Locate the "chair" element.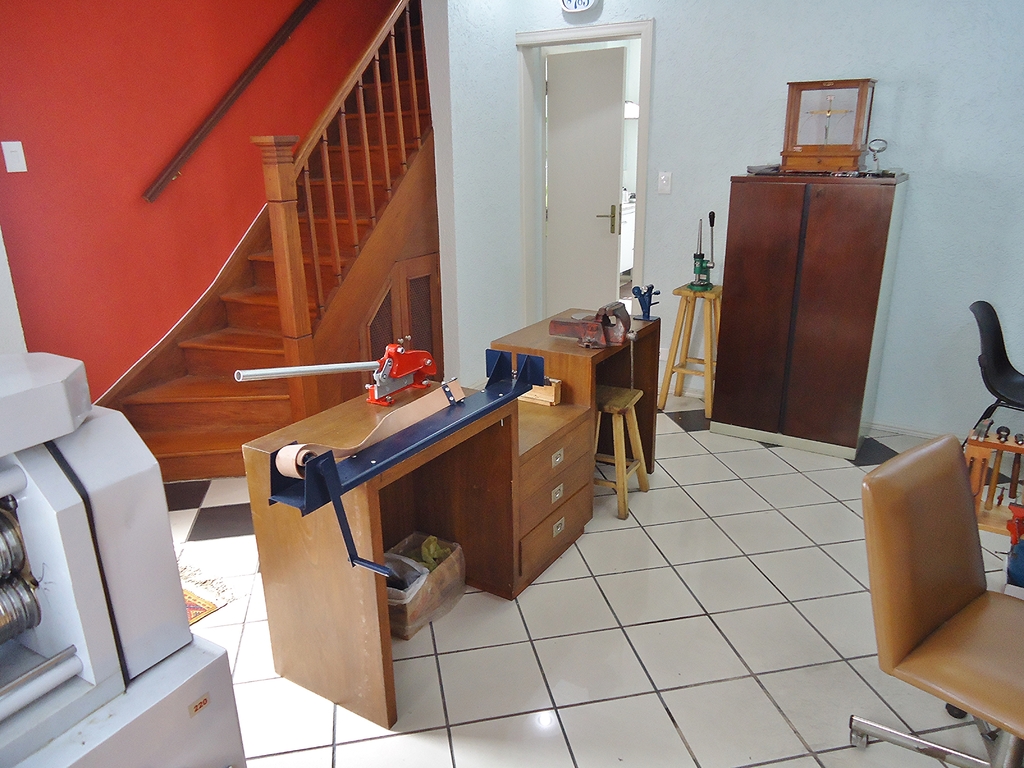
Element bbox: region(963, 300, 1023, 449).
